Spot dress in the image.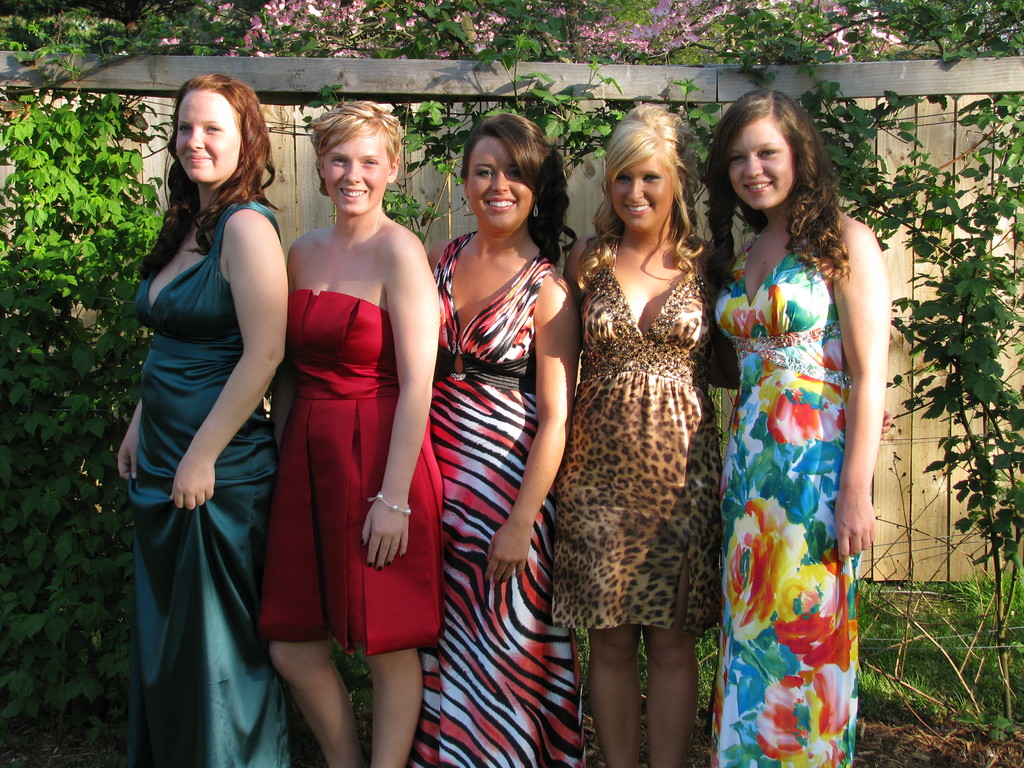
dress found at box=[710, 236, 860, 767].
